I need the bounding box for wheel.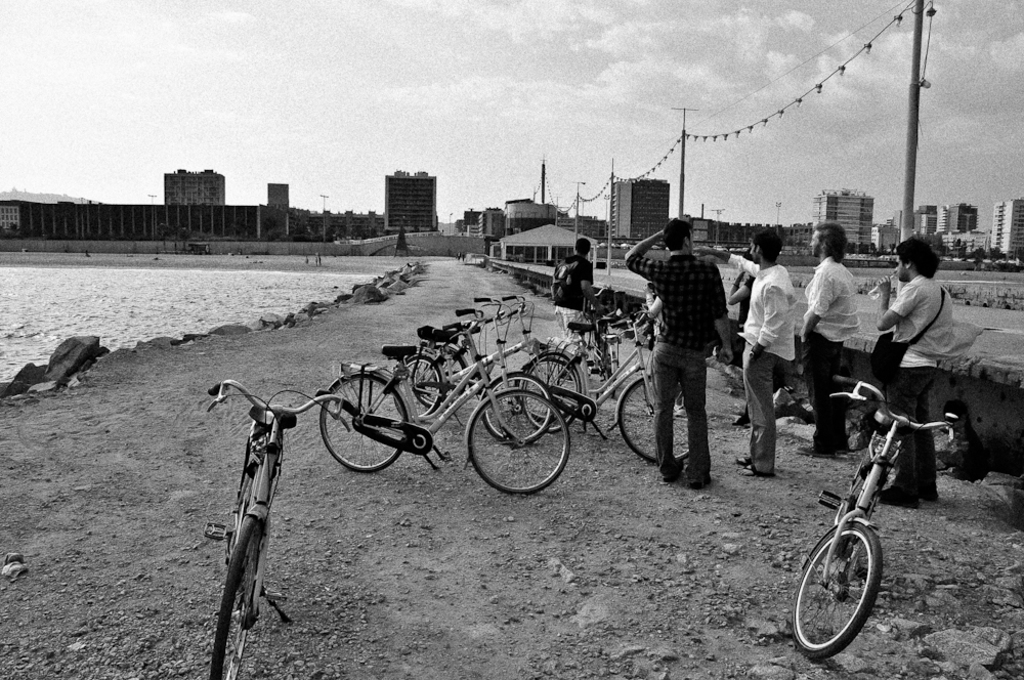
Here it is: <box>595,334,604,371</box>.
